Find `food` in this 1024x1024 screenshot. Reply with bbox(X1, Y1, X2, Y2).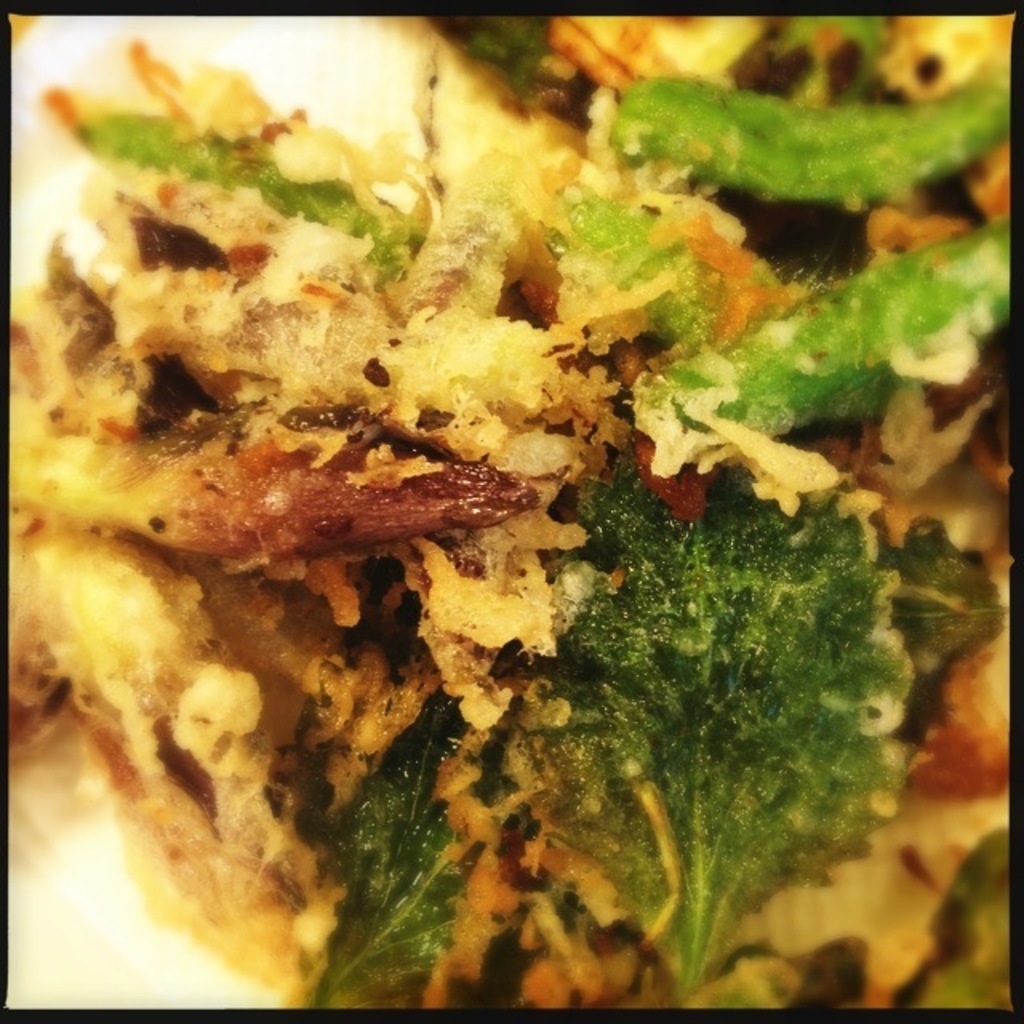
bbox(59, 56, 973, 1014).
